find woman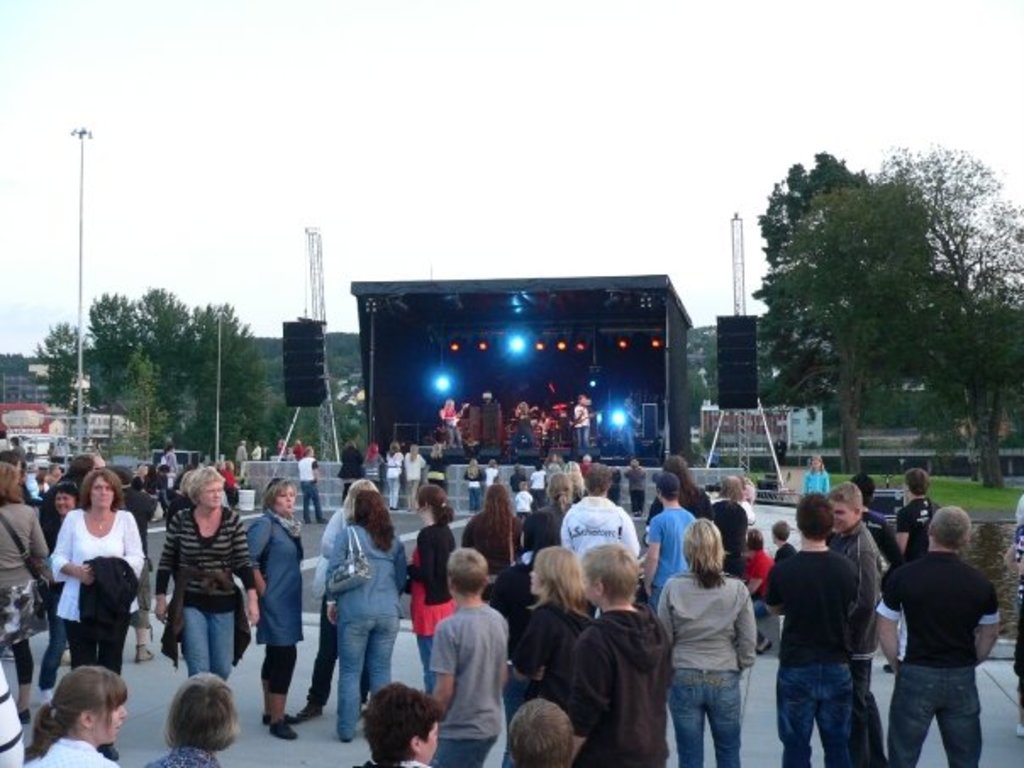
{"left": 36, "top": 478, "right": 80, "bottom": 705}
